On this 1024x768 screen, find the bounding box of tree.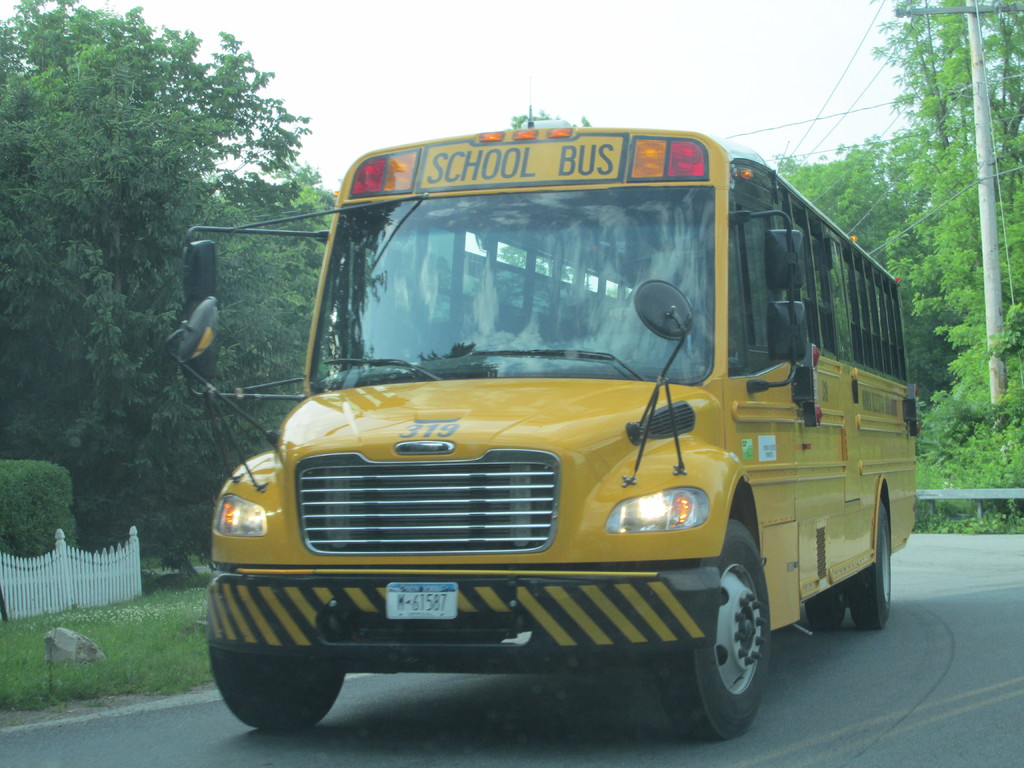
Bounding box: [15, 29, 291, 484].
